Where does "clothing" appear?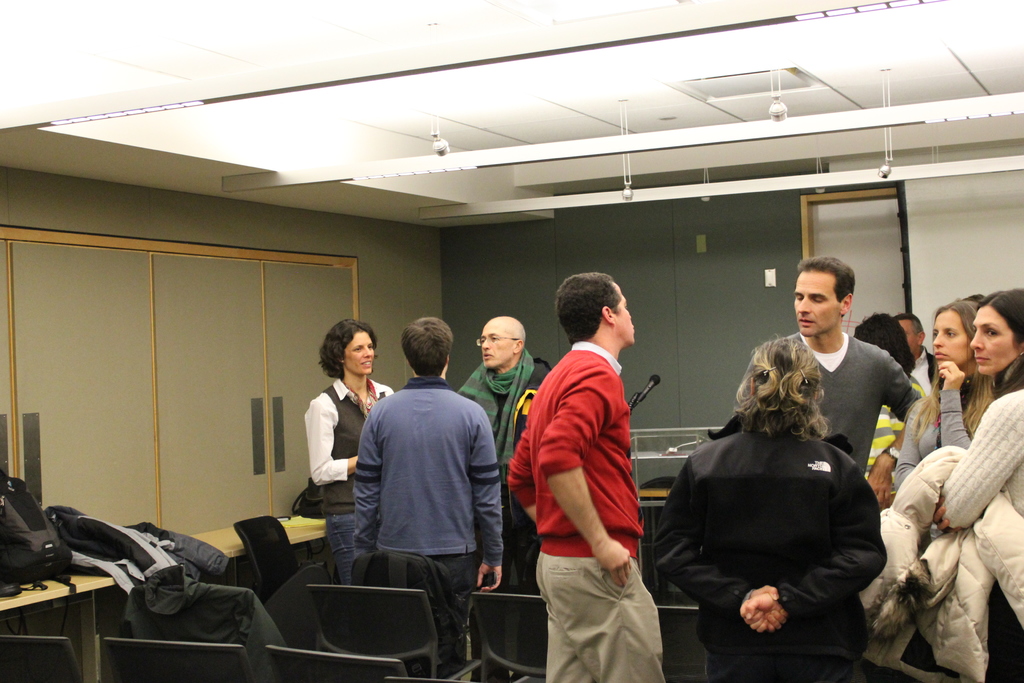
Appears at x1=865, y1=368, x2=938, y2=511.
